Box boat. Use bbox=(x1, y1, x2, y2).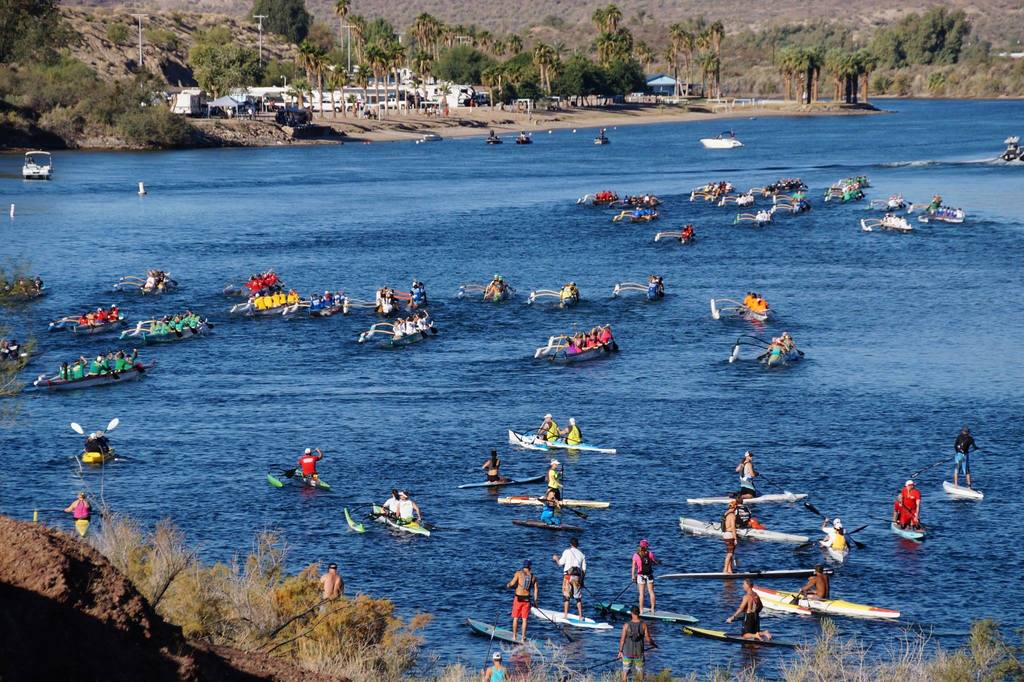
bbox=(358, 319, 446, 343).
